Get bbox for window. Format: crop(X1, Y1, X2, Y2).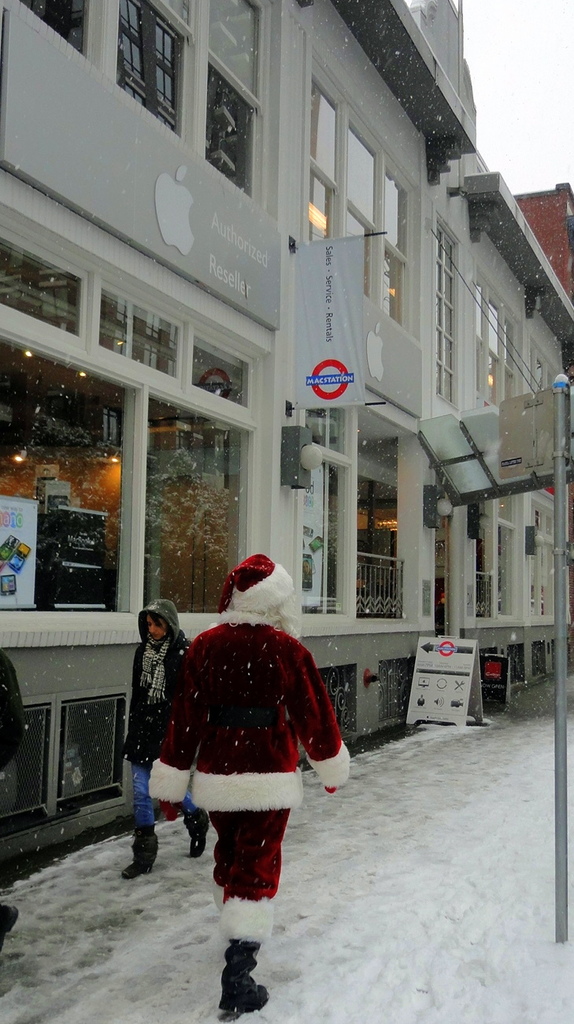
crop(532, 334, 548, 387).
